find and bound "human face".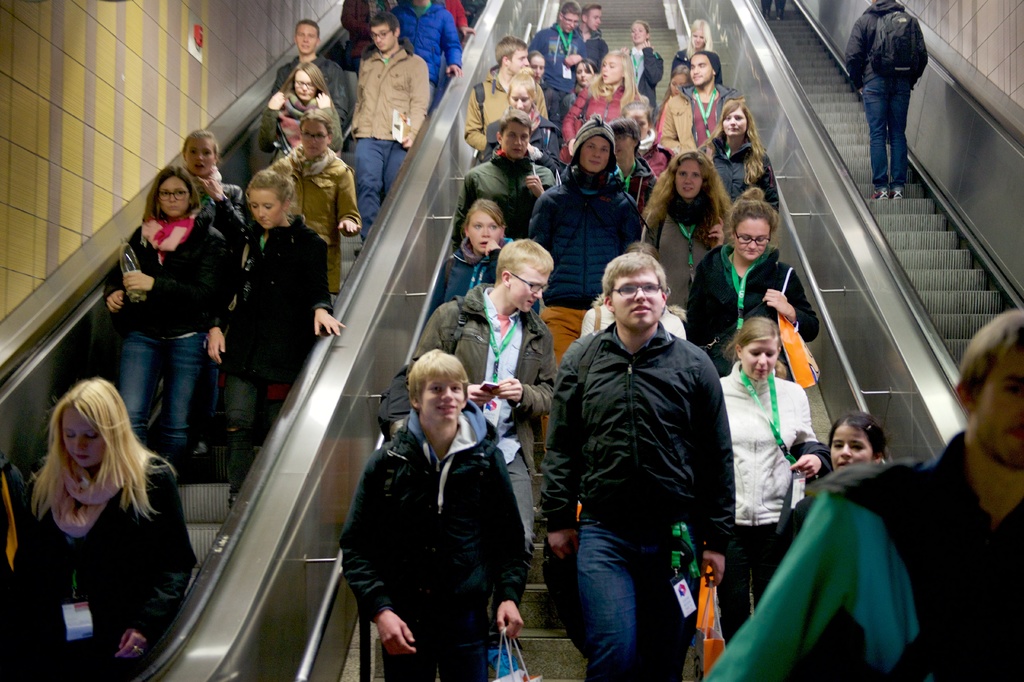
Bound: (740,338,779,378).
